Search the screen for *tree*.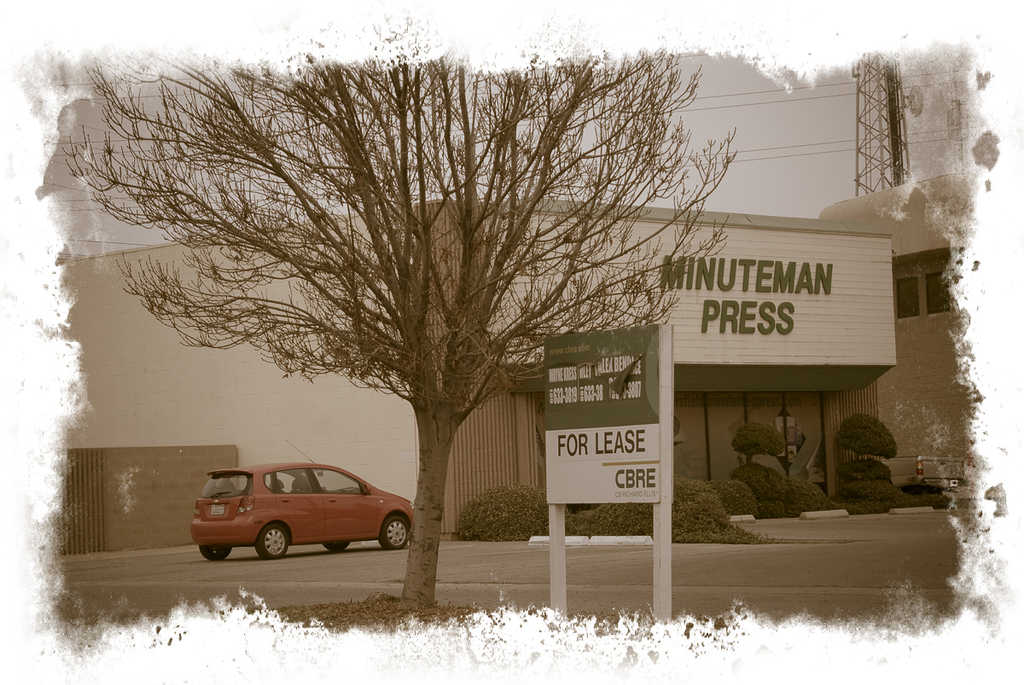
Found at 74 28 789 572.
